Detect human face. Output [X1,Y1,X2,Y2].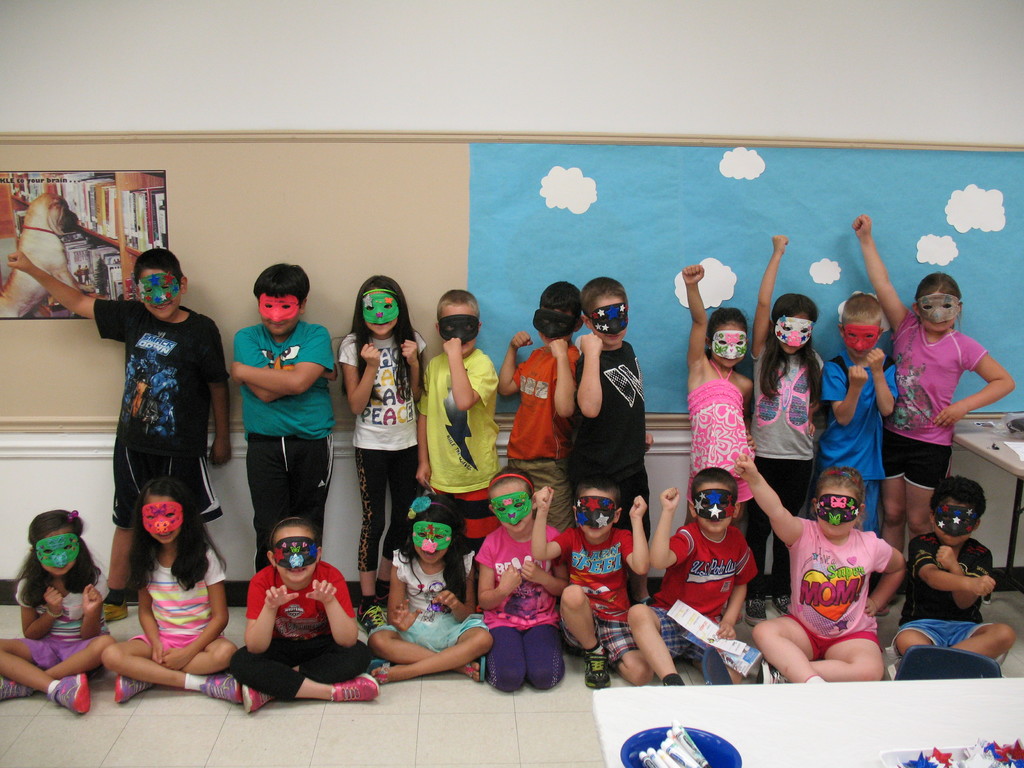
[142,502,179,540].
